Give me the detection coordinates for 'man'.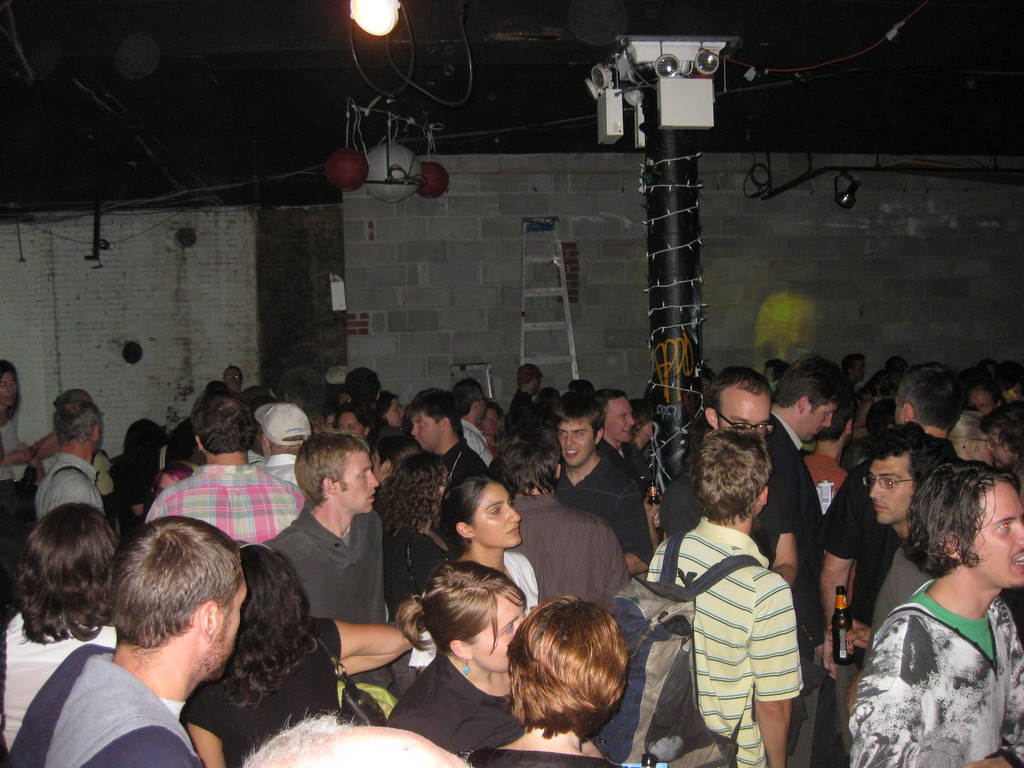
245,393,278,462.
